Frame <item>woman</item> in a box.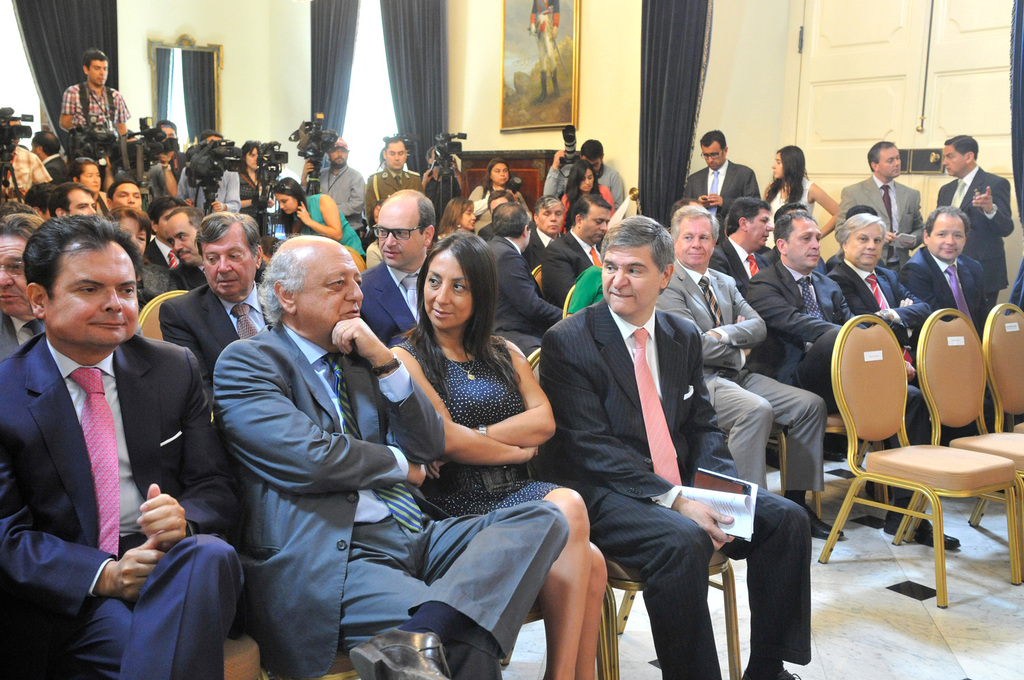
471,152,530,217.
